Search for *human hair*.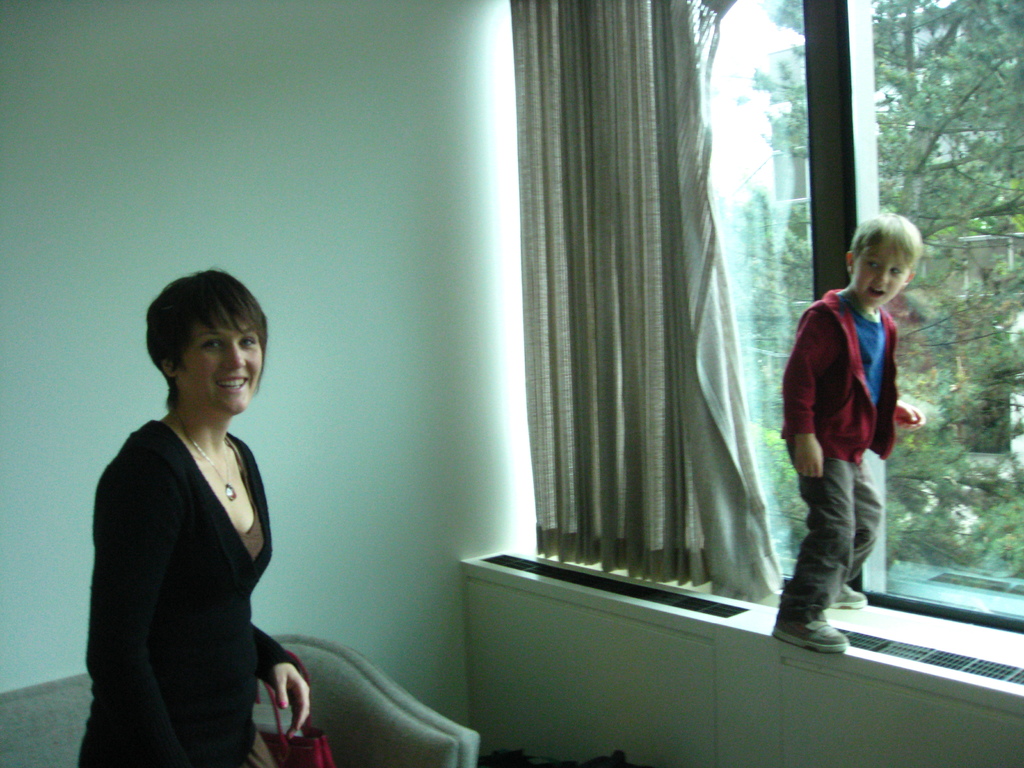
Found at {"left": 849, "top": 211, "right": 922, "bottom": 271}.
